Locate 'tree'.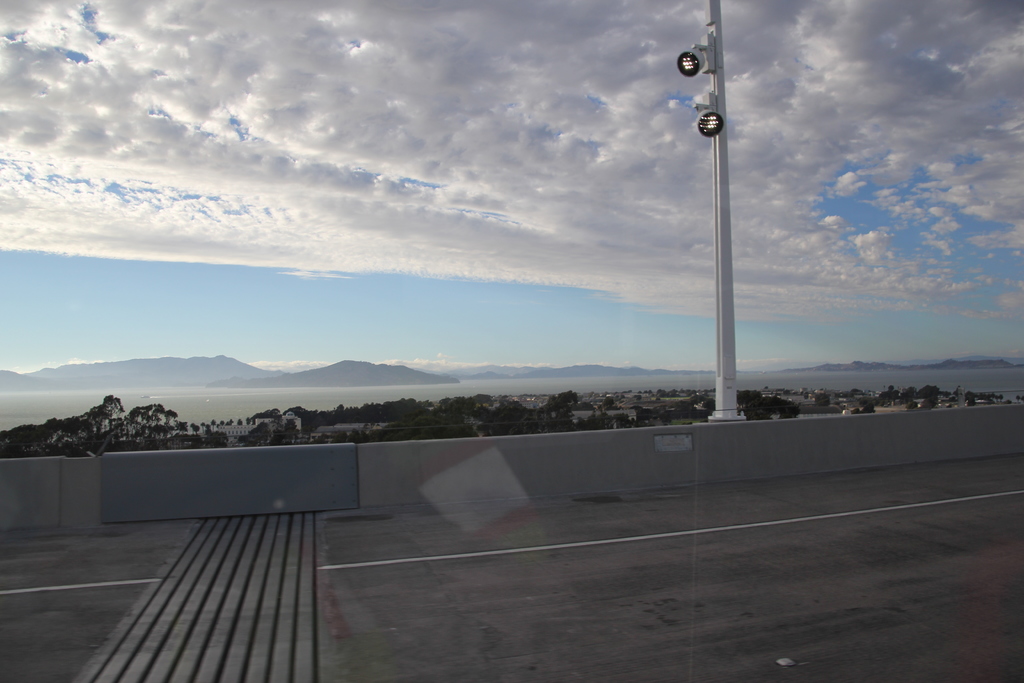
Bounding box: <box>1014,393,1023,404</box>.
